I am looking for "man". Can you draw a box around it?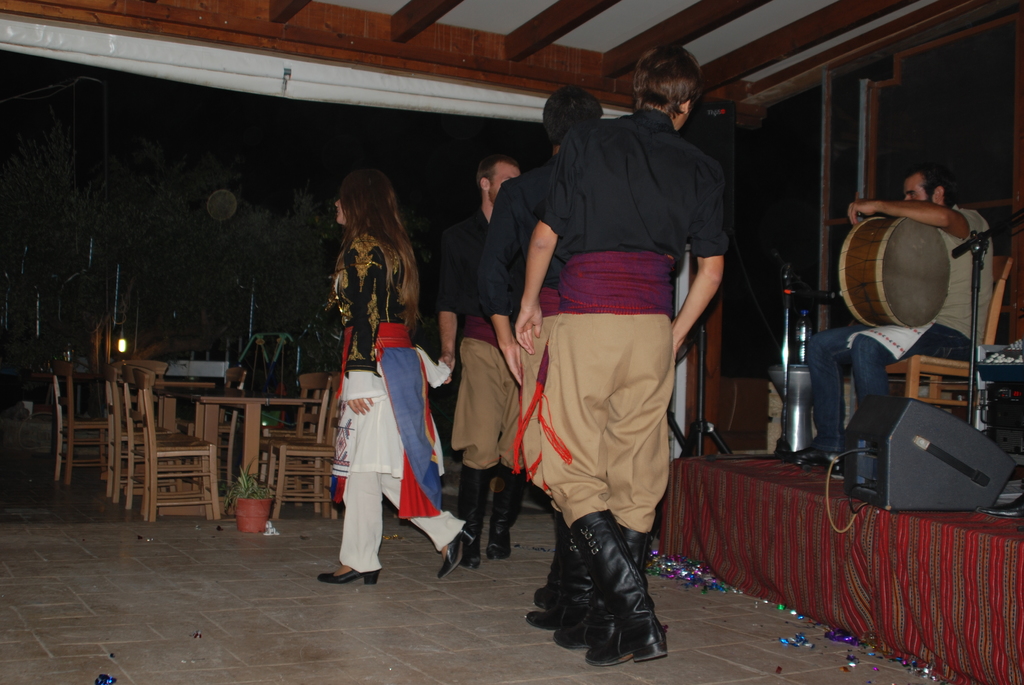
Sure, the bounding box is (435,150,525,574).
